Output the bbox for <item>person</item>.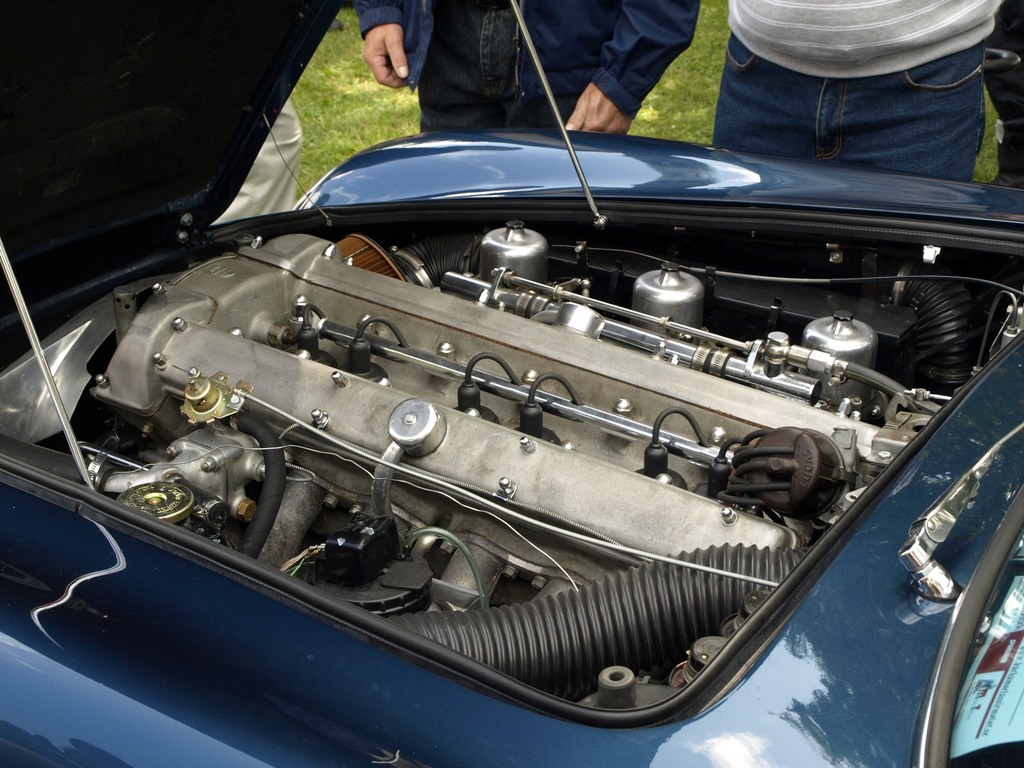
(left=710, top=0, right=1005, bottom=177).
